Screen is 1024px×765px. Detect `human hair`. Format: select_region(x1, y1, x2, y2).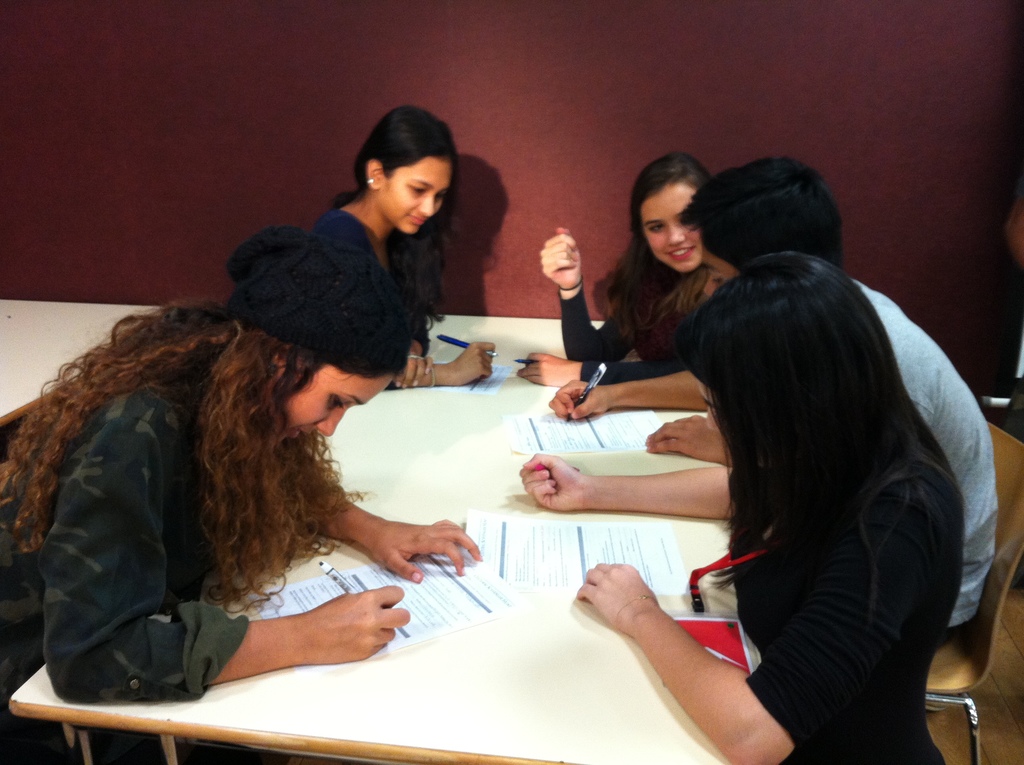
select_region(672, 230, 964, 651).
